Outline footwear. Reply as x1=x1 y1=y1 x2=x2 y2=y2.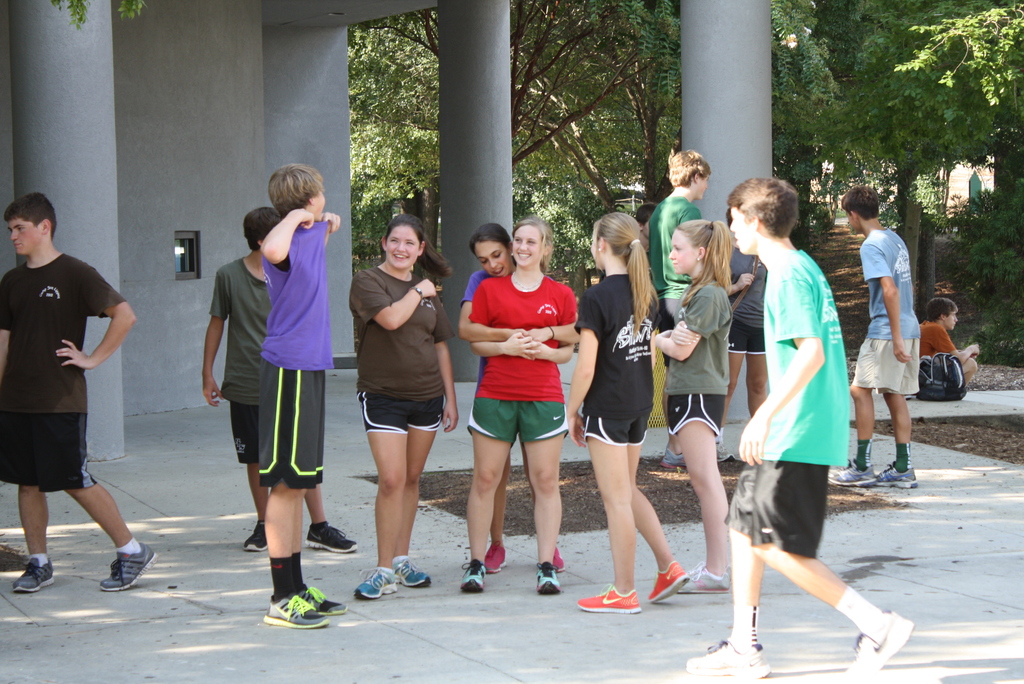
x1=13 y1=551 x2=58 y2=594.
